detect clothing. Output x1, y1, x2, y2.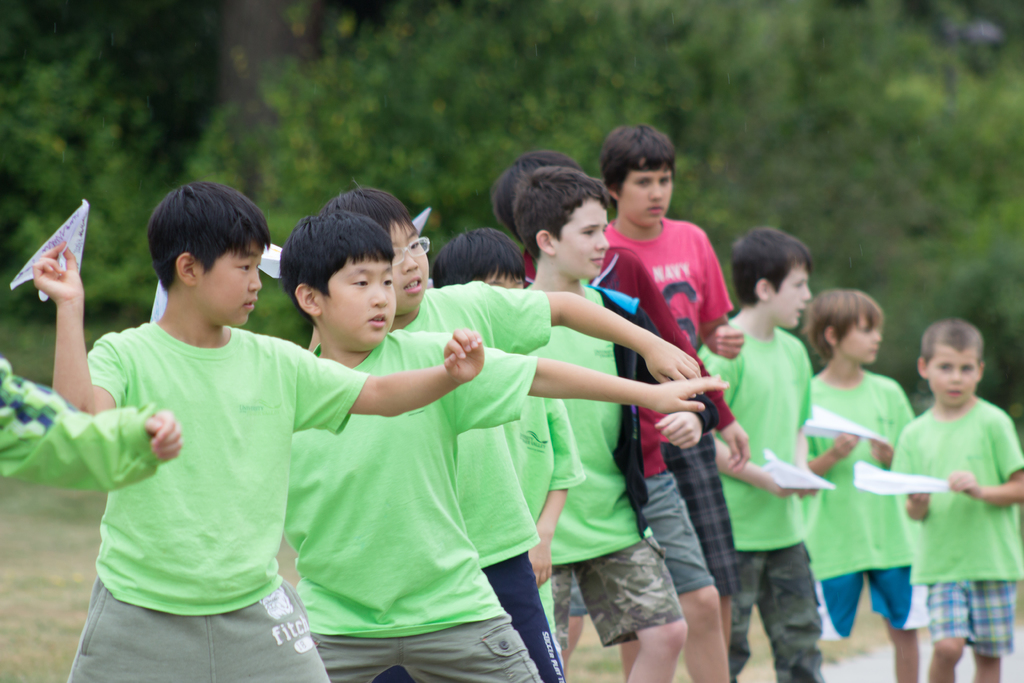
698, 310, 833, 682.
